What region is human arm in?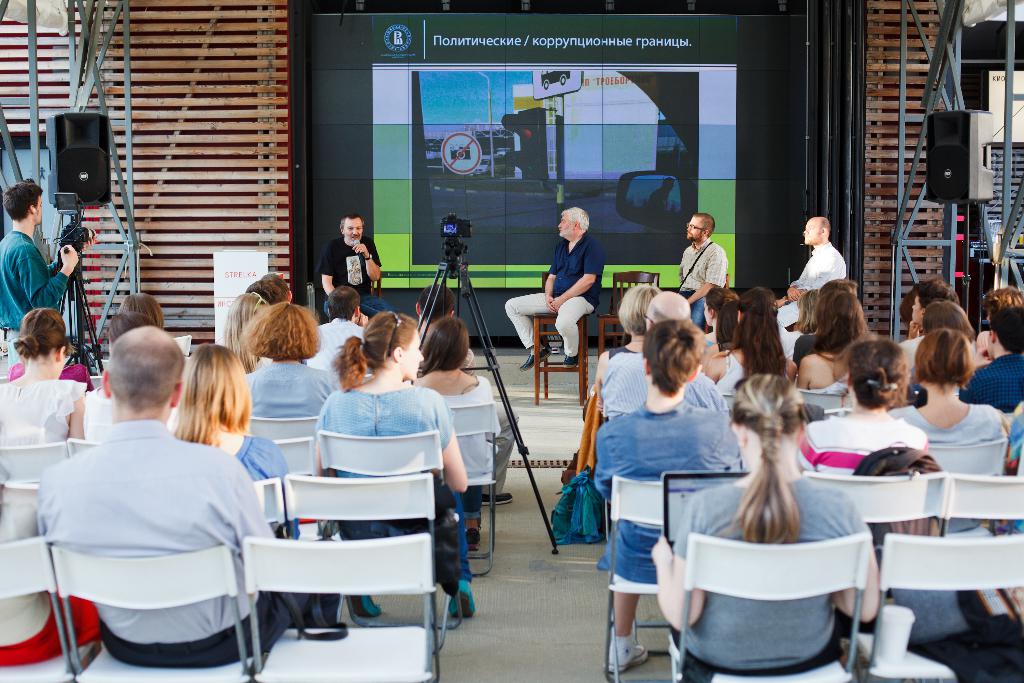
rect(13, 239, 86, 311).
